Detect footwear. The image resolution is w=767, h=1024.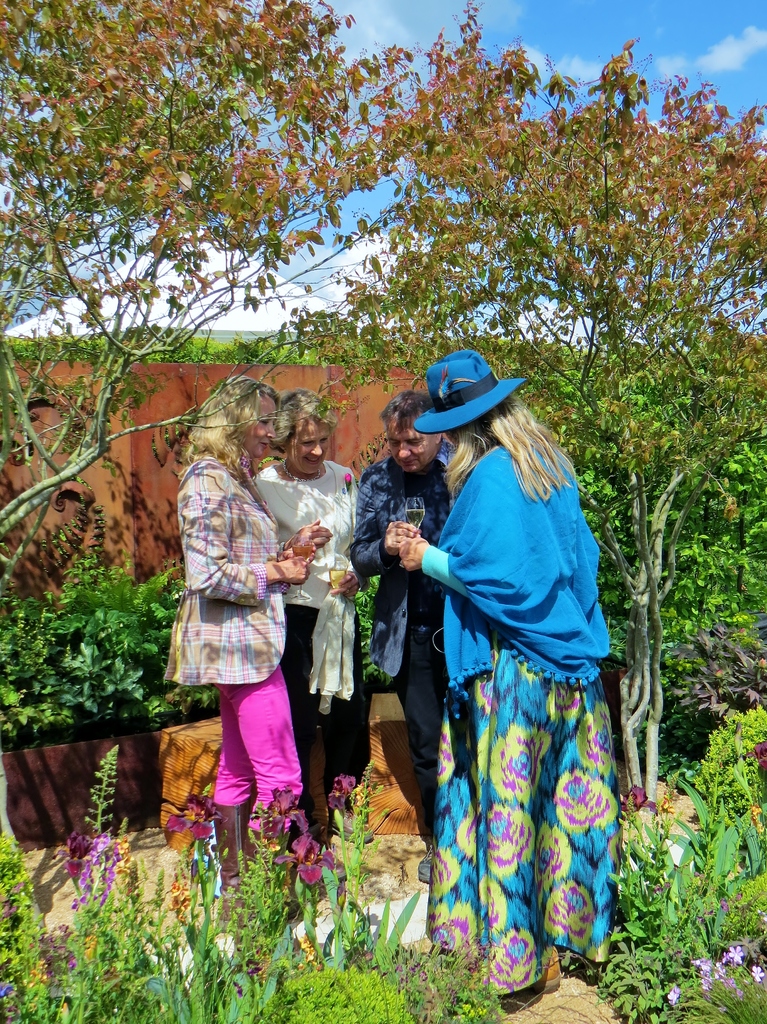
[x1=330, y1=806, x2=372, y2=848].
